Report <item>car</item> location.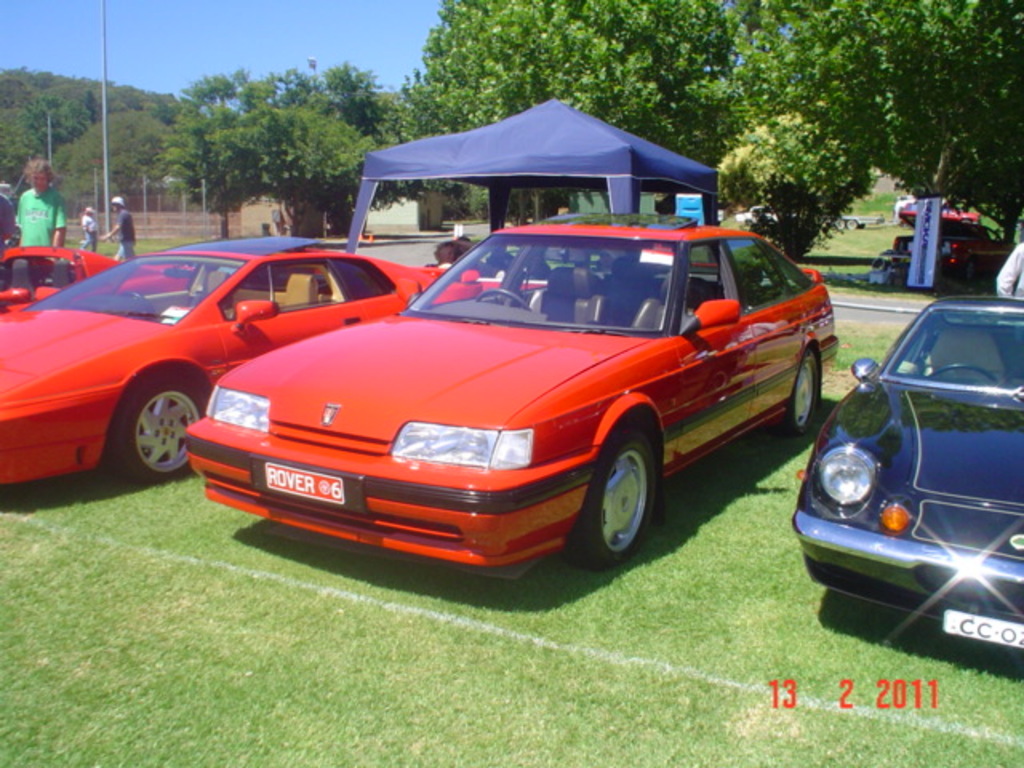
Report: [x1=734, y1=205, x2=795, y2=226].
